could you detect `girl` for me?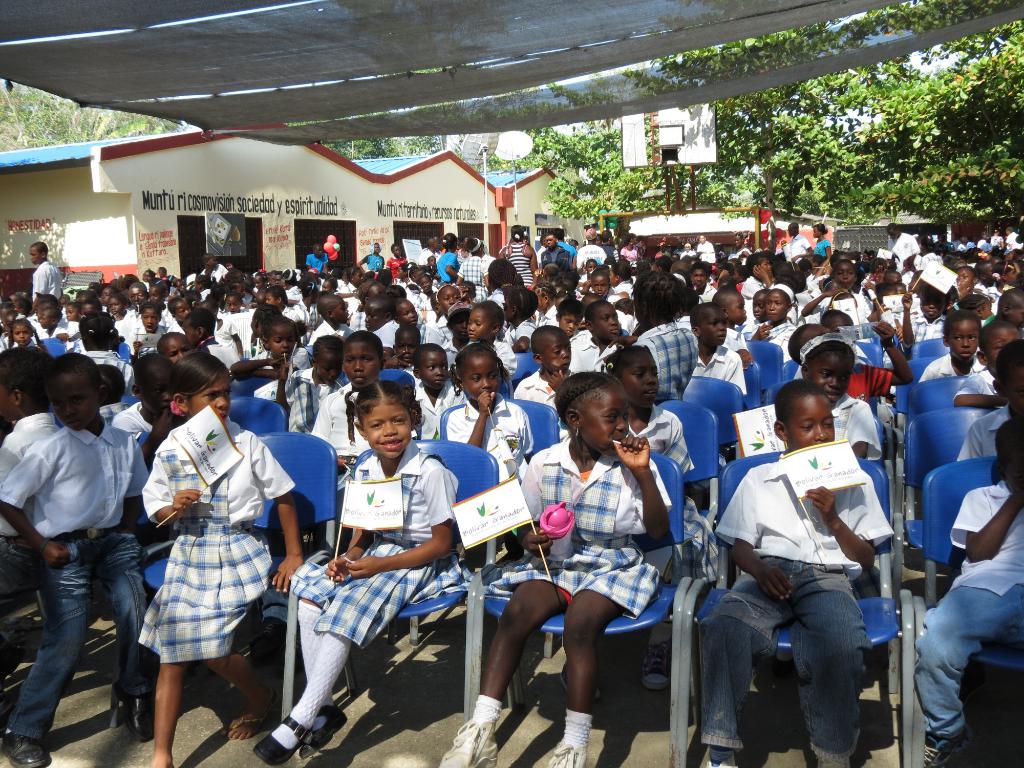
Detection result: 65 314 135 396.
